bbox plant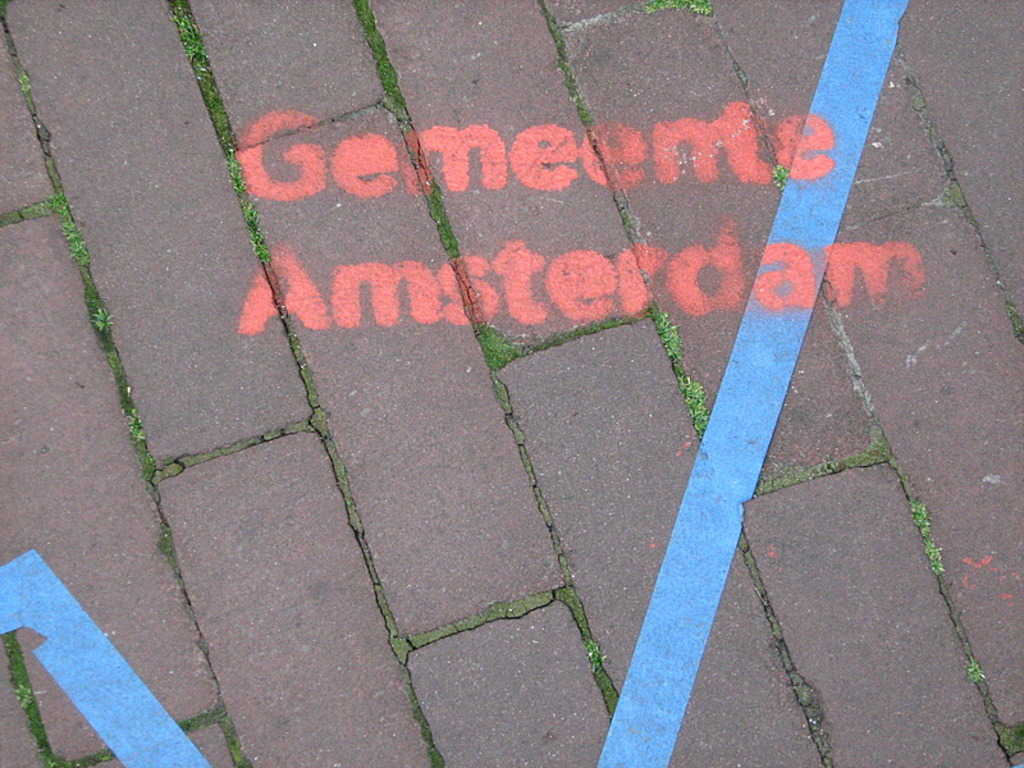
0 0 6 22
